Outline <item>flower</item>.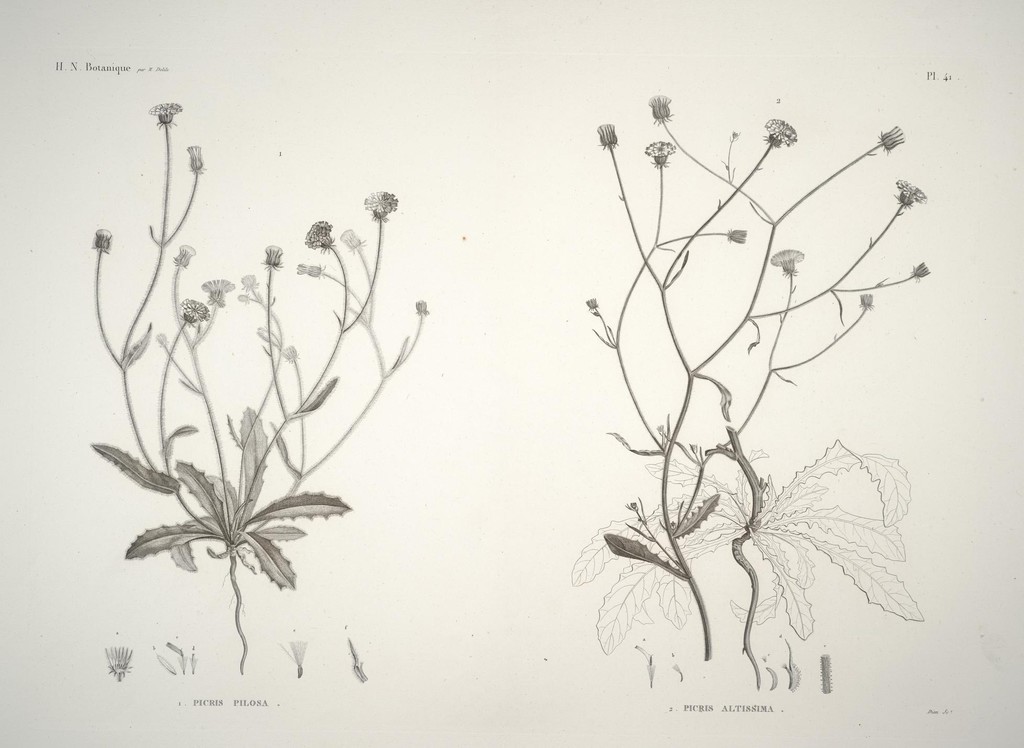
Outline: 585:297:600:309.
